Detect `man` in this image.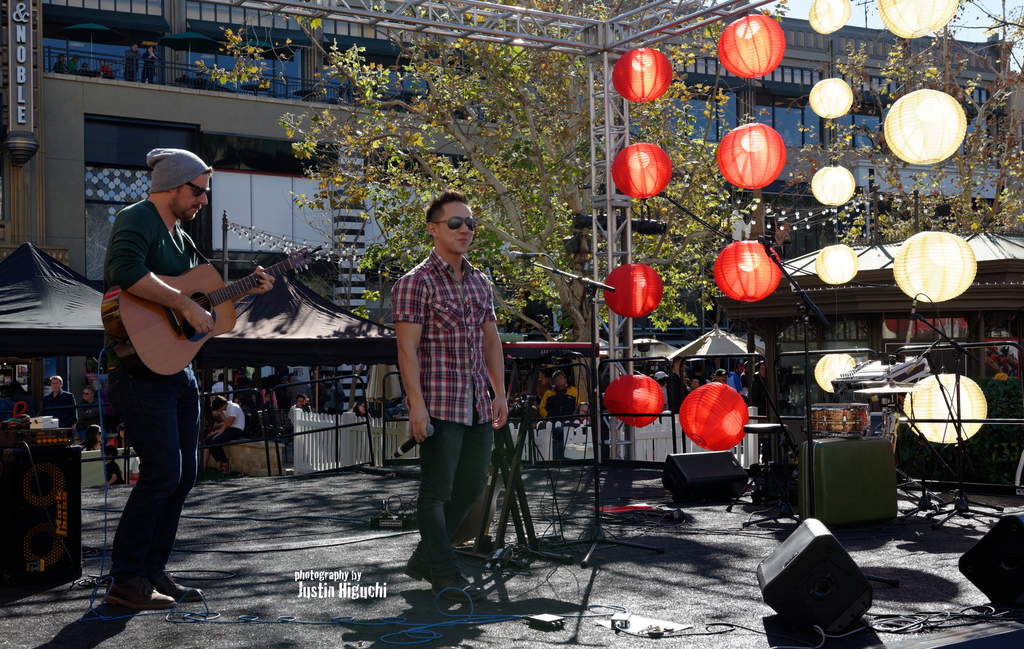
Detection: box=[98, 58, 111, 78].
